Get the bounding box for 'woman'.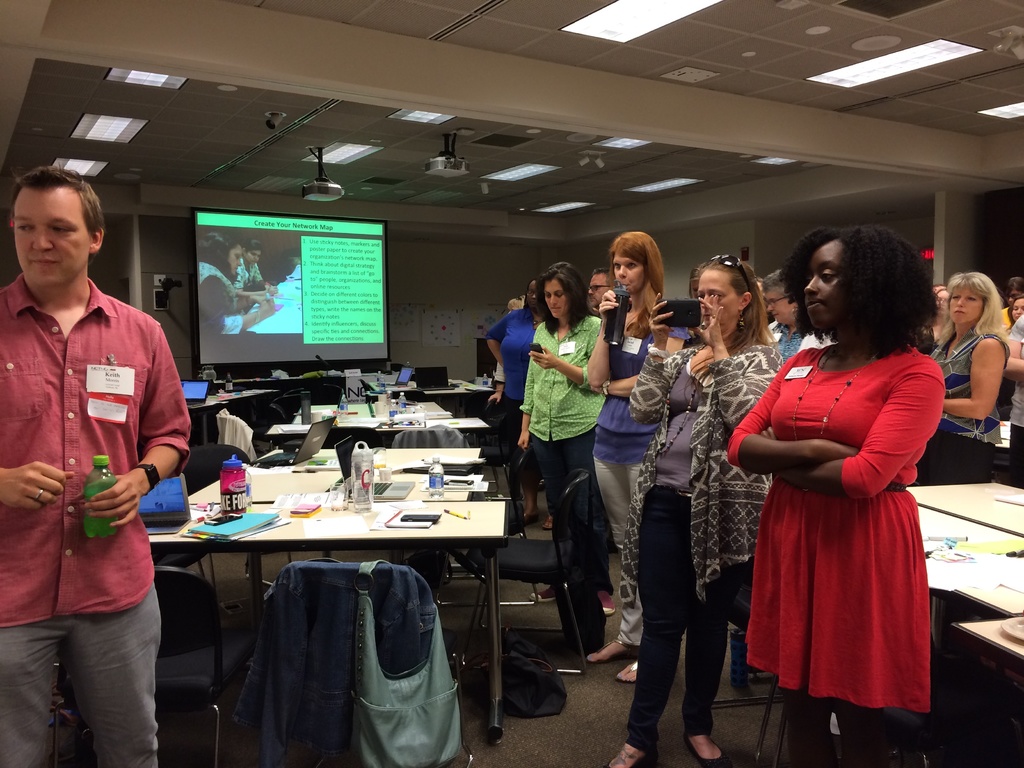
crop(484, 273, 545, 527).
